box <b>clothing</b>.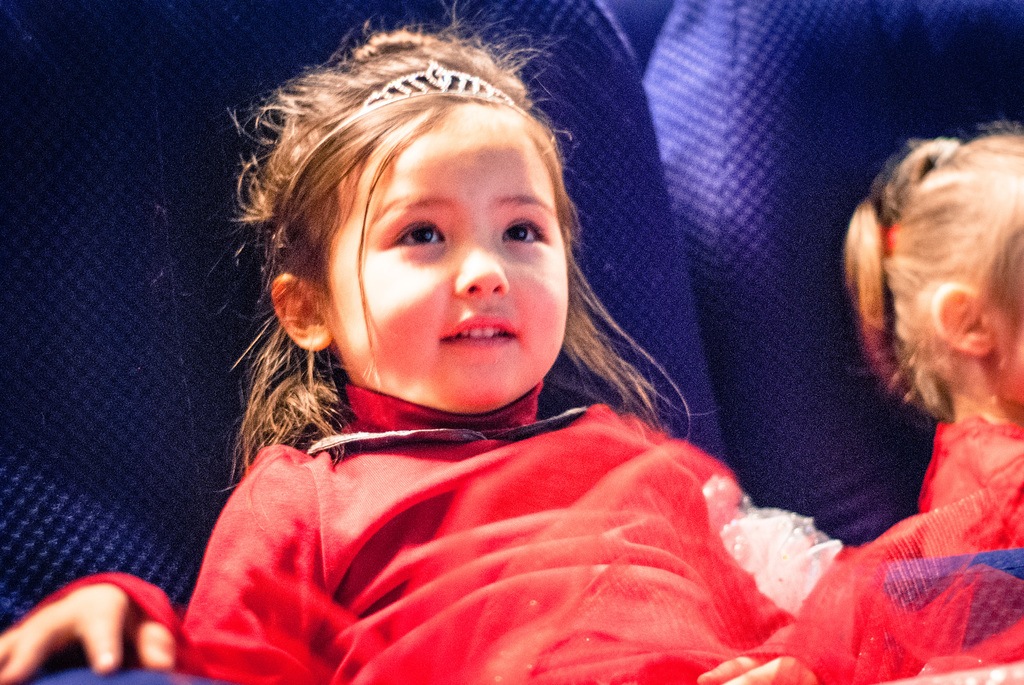
<bbox>771, 421, 1023, 682</bbox>.
